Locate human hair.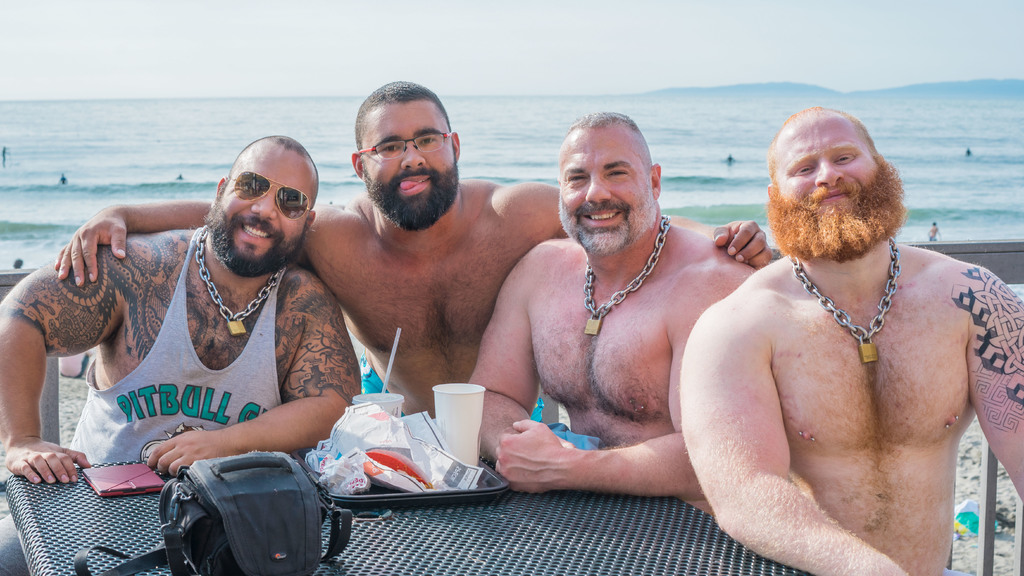
Bounding box: <box>764,104,867,184</box>.
